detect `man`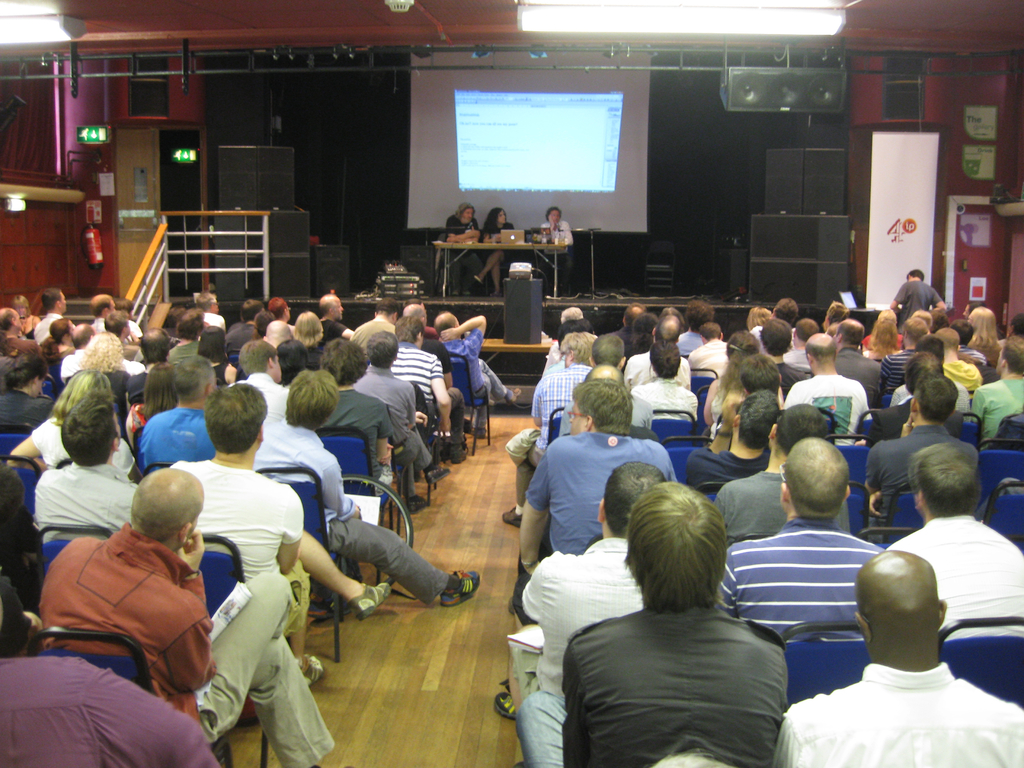
{"left": 969, "top": 336, "right": 1023, "bottom": 434}
